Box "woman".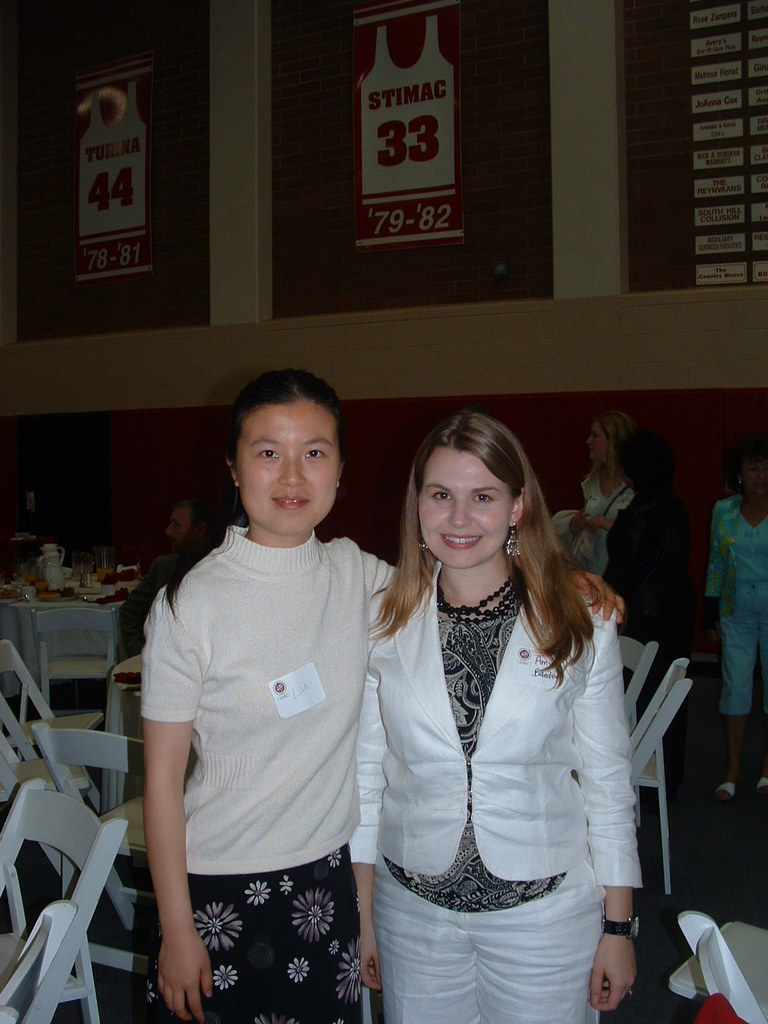
(x1=343, y1=414, x2=642, y2=1023).
